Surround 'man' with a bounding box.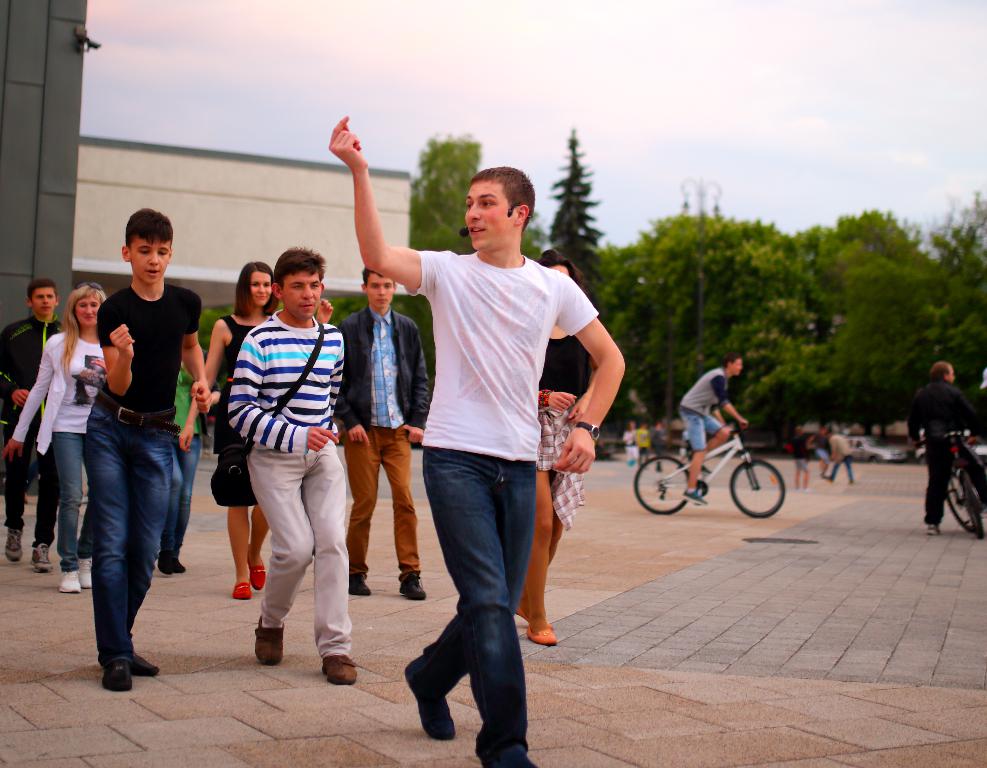
[70,202,215,701].
